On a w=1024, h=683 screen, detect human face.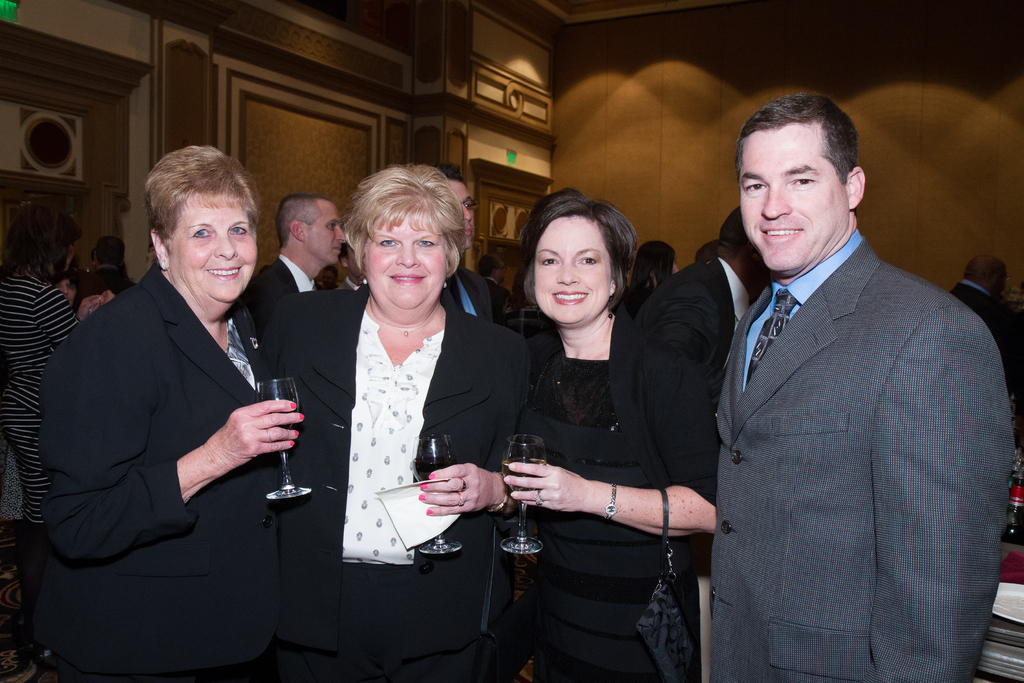
{"left": 532, "top": 233, "right": 605, "bottom": 317}.
